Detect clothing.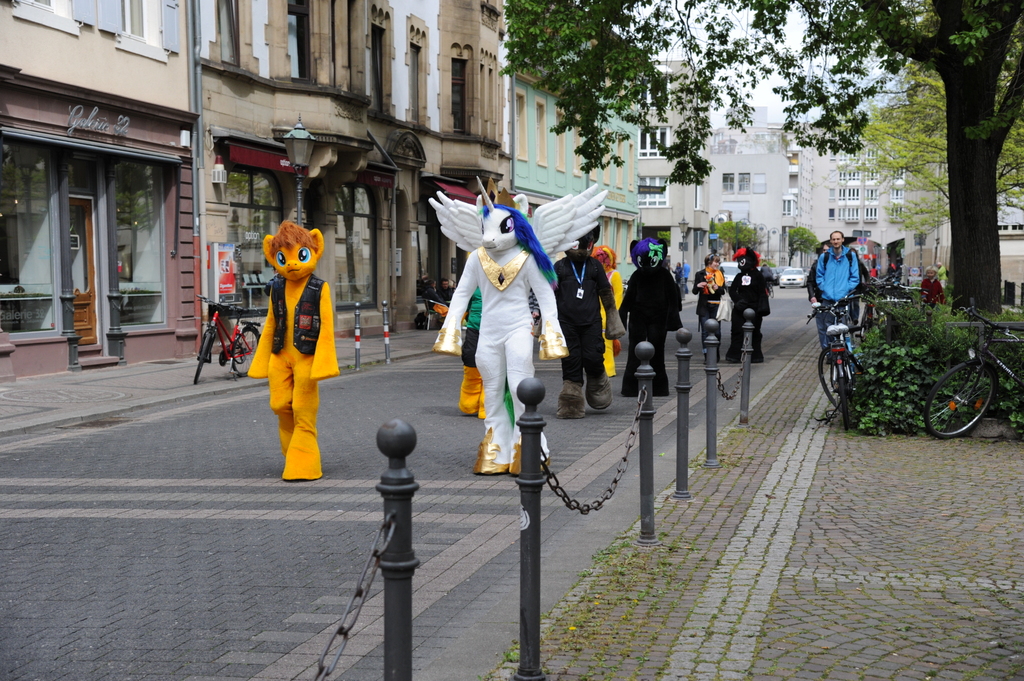
Detected at bbox(552, 236, 627, 388).
